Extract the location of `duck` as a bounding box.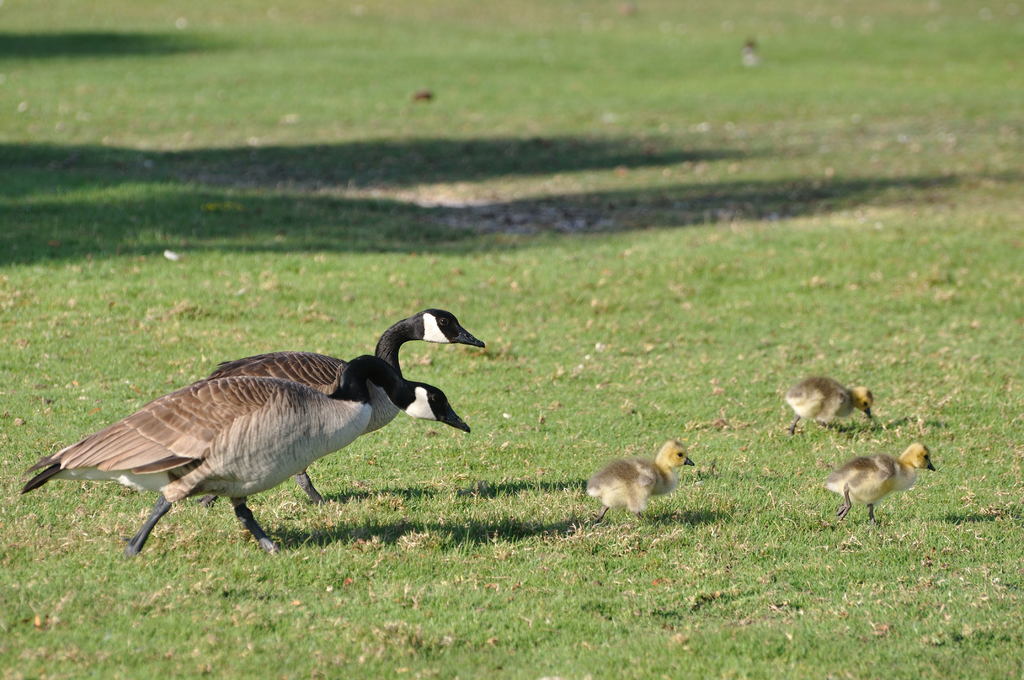
bbox=[184, 314, 491, 398].
